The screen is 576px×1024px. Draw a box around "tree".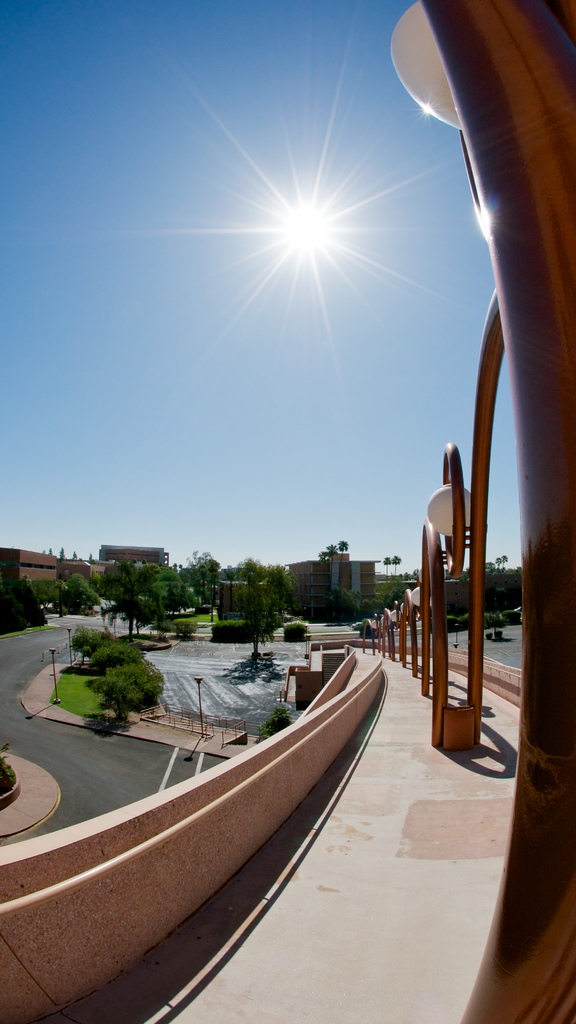
181/551/223/604.
